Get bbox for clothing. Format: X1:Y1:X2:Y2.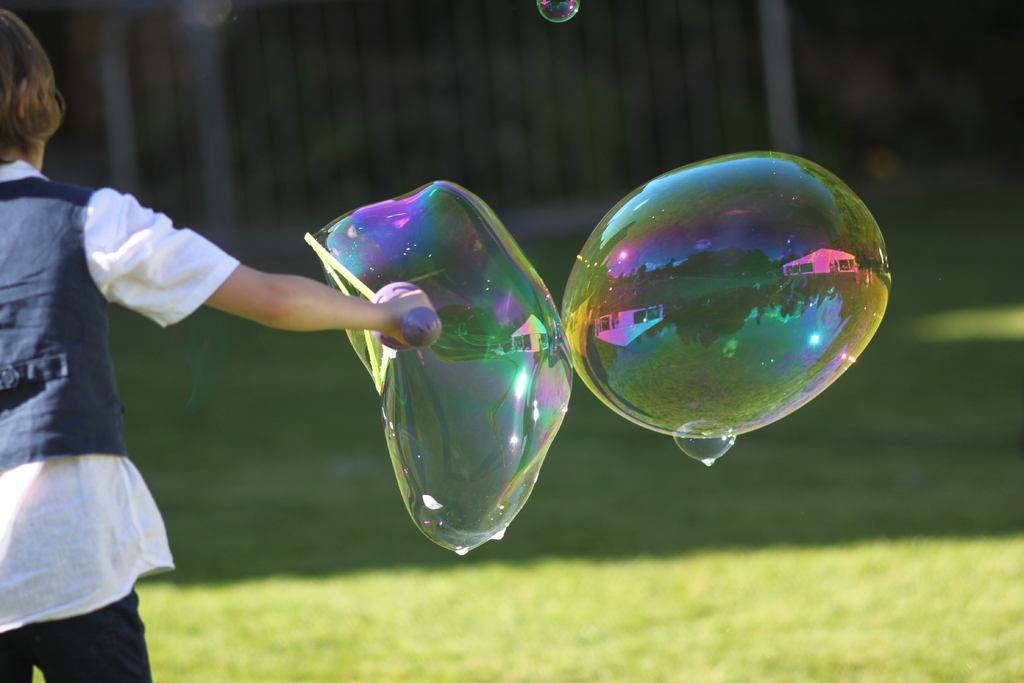
8:143:200:659.
